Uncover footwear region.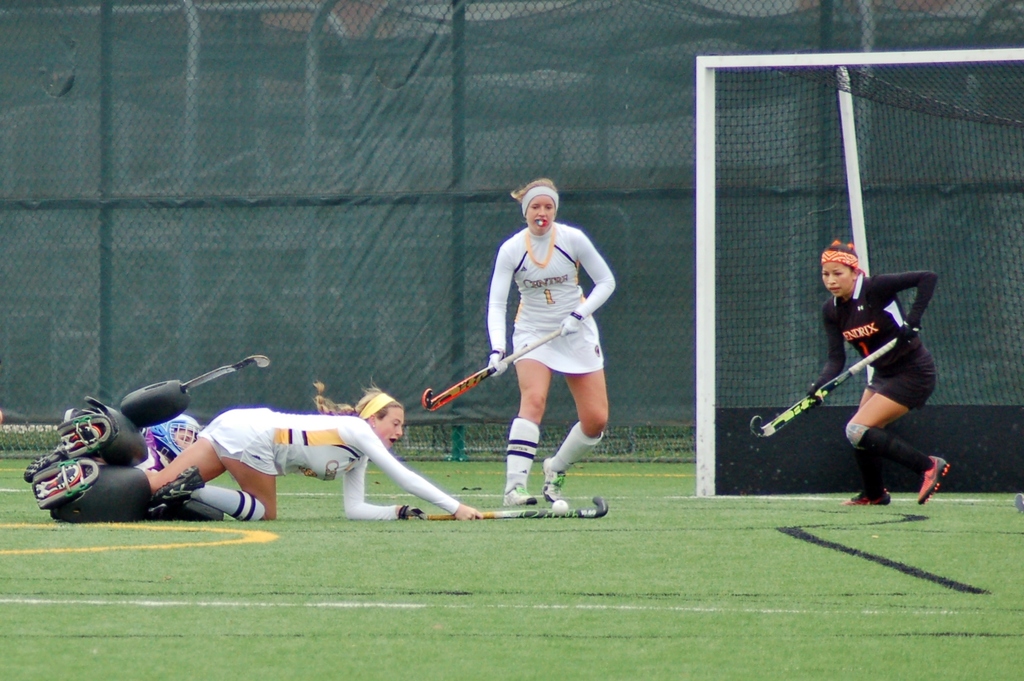
Uncovered: [left=914, top=454, right=950, bottom=502].
